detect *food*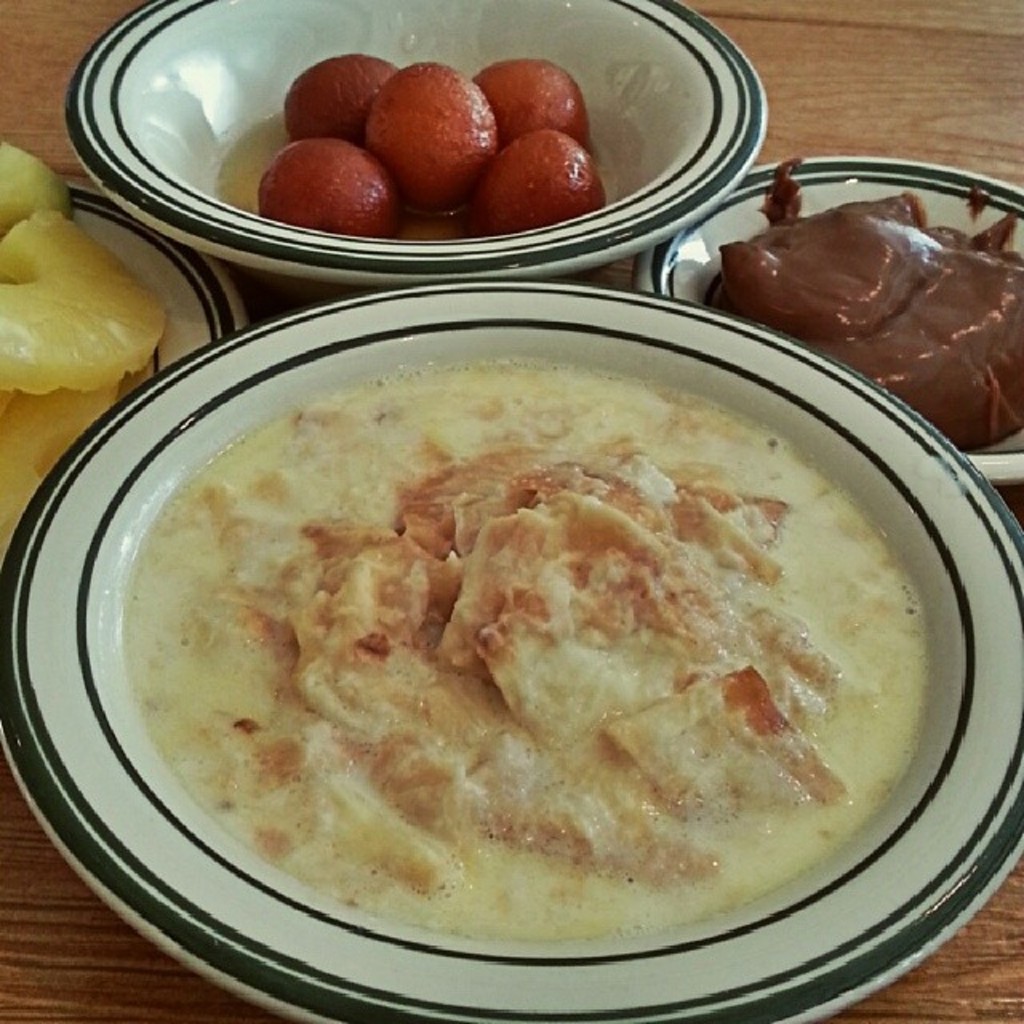
BBox(472, 51, 595, 155)
